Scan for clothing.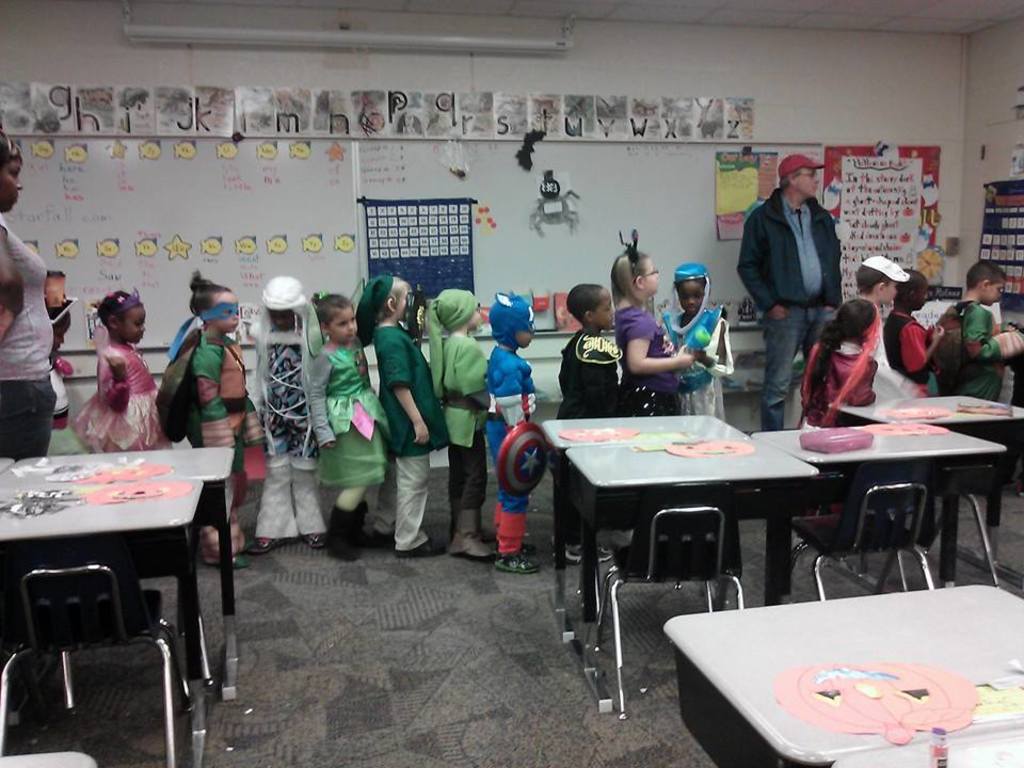
Scan result: BBox(885, 309, 934, 400).
